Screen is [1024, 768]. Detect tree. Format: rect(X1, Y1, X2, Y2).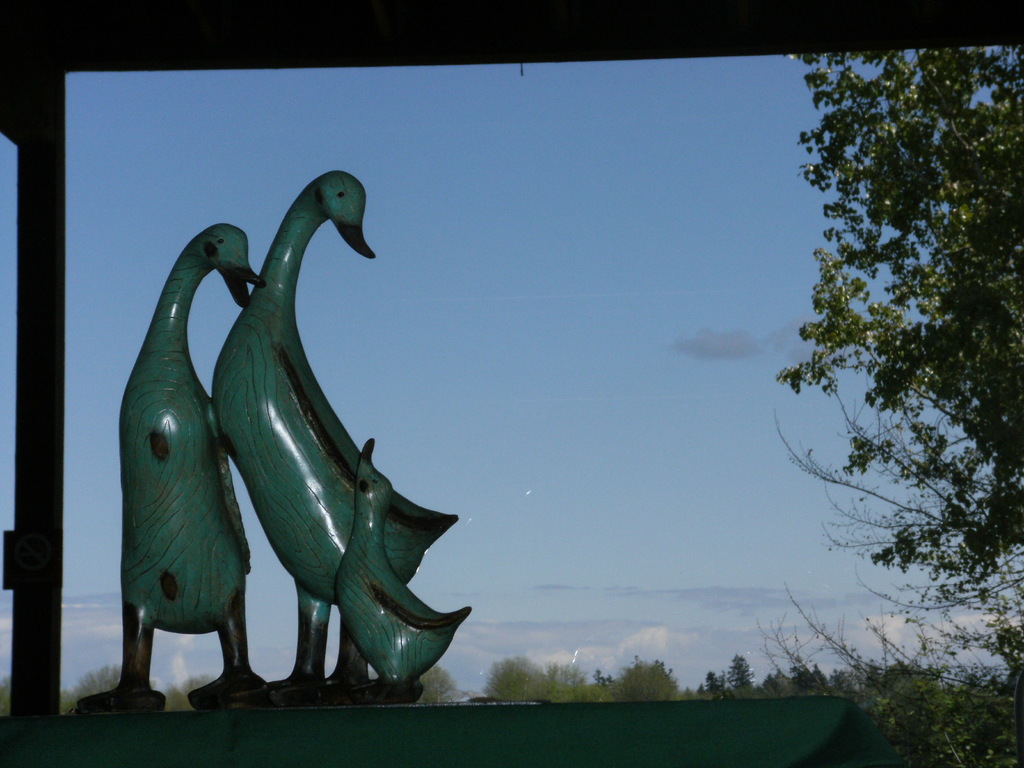
rect(410, 667, 465, 700).
